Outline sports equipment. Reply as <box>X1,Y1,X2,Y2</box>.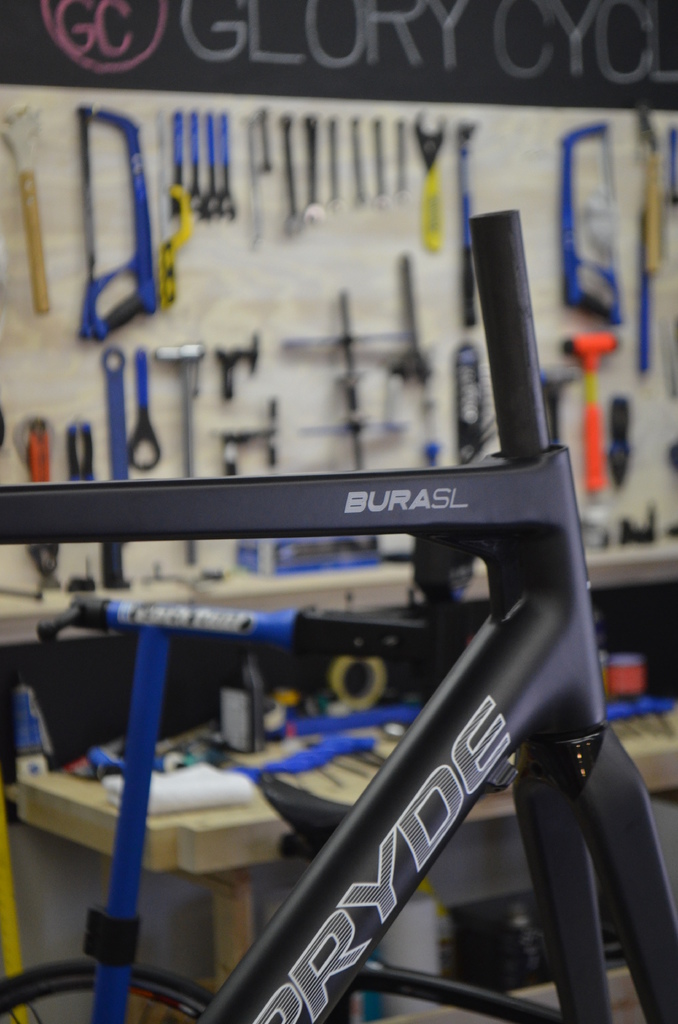
<box>0,208,677,1023</box>.
